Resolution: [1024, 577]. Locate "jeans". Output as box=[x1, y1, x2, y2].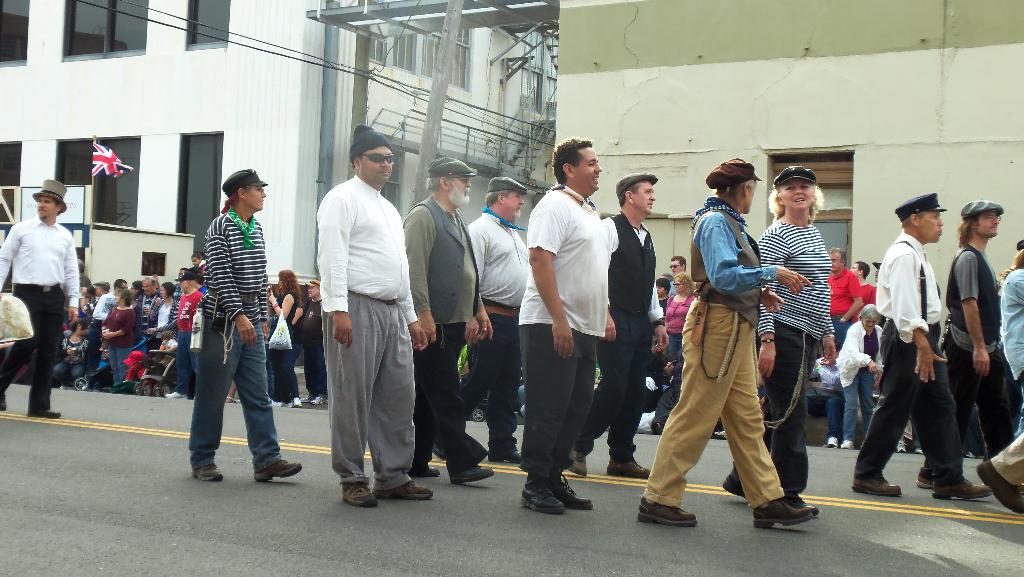
box=[45, 358, 89, 380].
